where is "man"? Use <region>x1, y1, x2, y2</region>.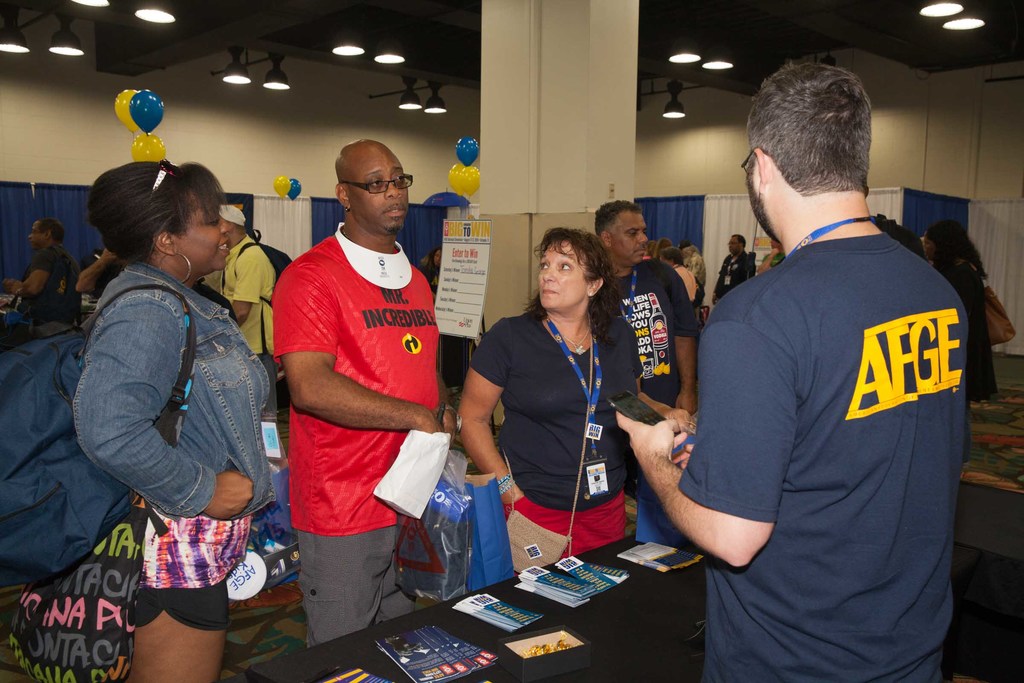
<region>273, 142, 462, 644</region>.
